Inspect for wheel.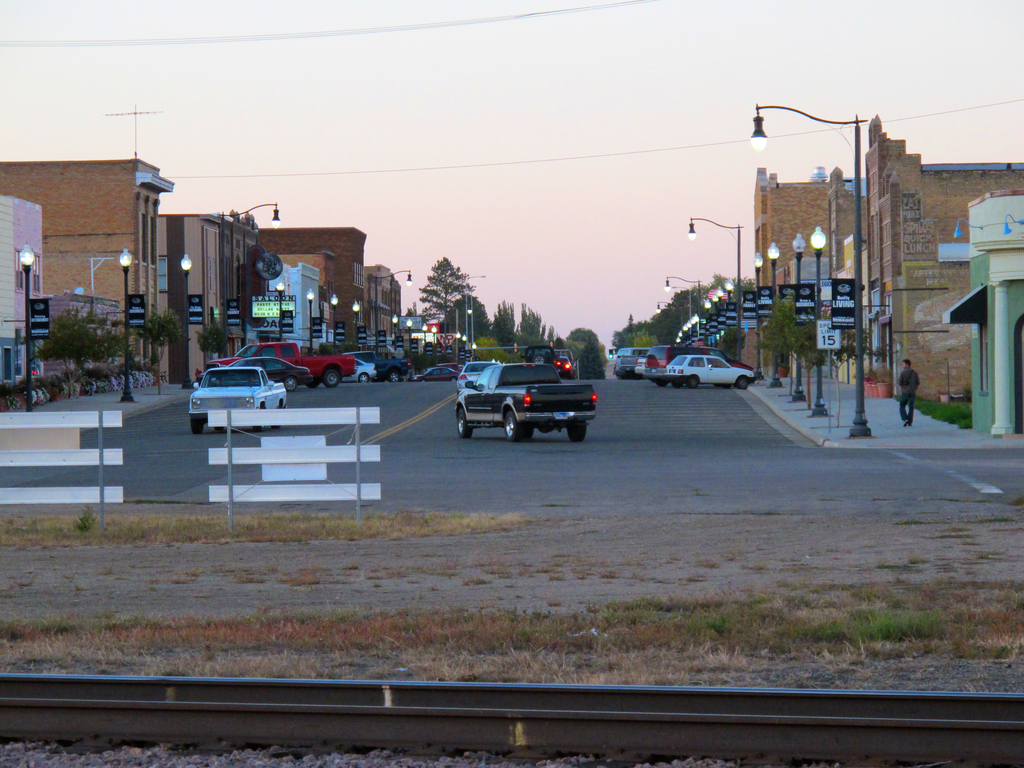
Inspection: left=307, top=380, right=320, bottom=387.
